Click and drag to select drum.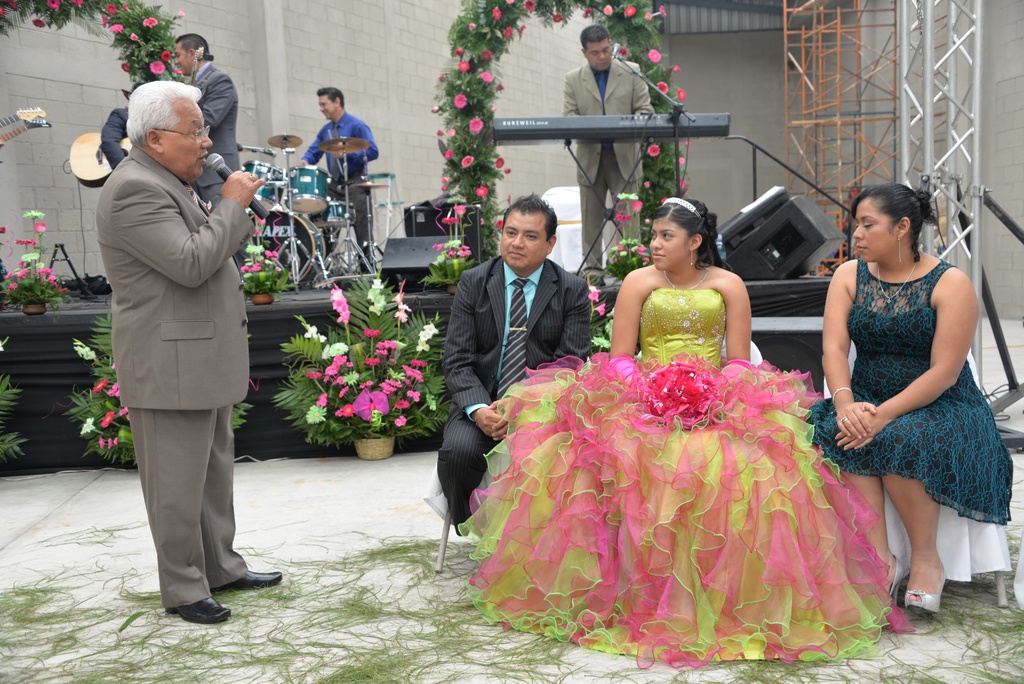
Selection: Rect(281, 165, 330, 214).
